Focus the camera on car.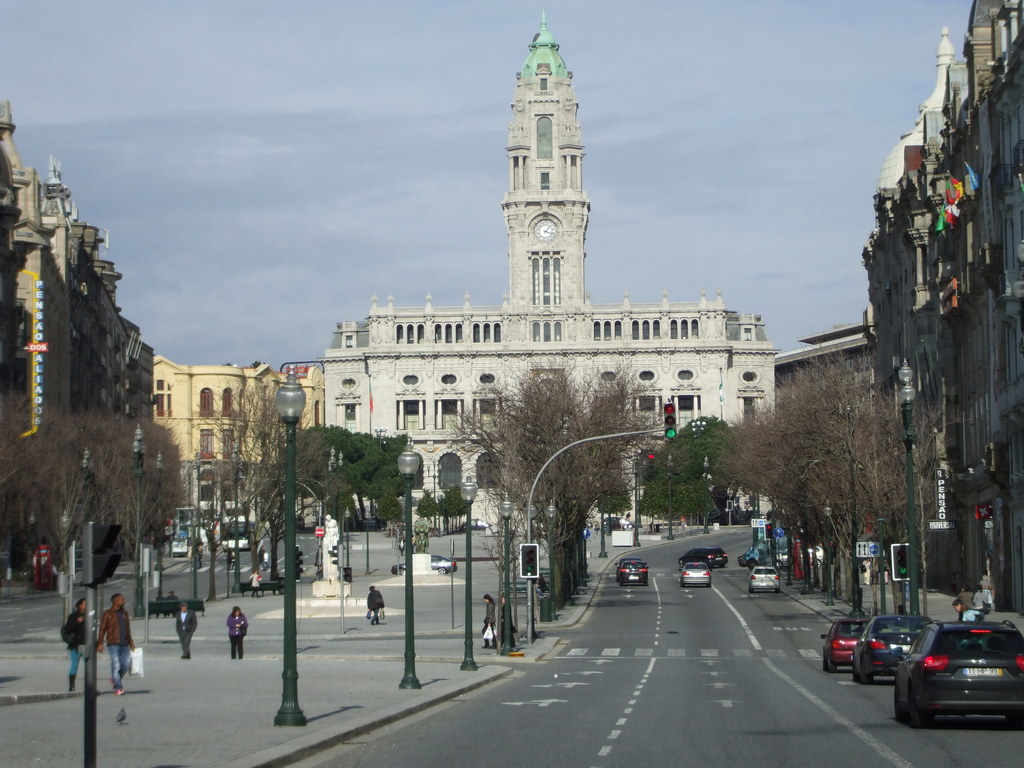
Focus region: 620 561 648 582.
